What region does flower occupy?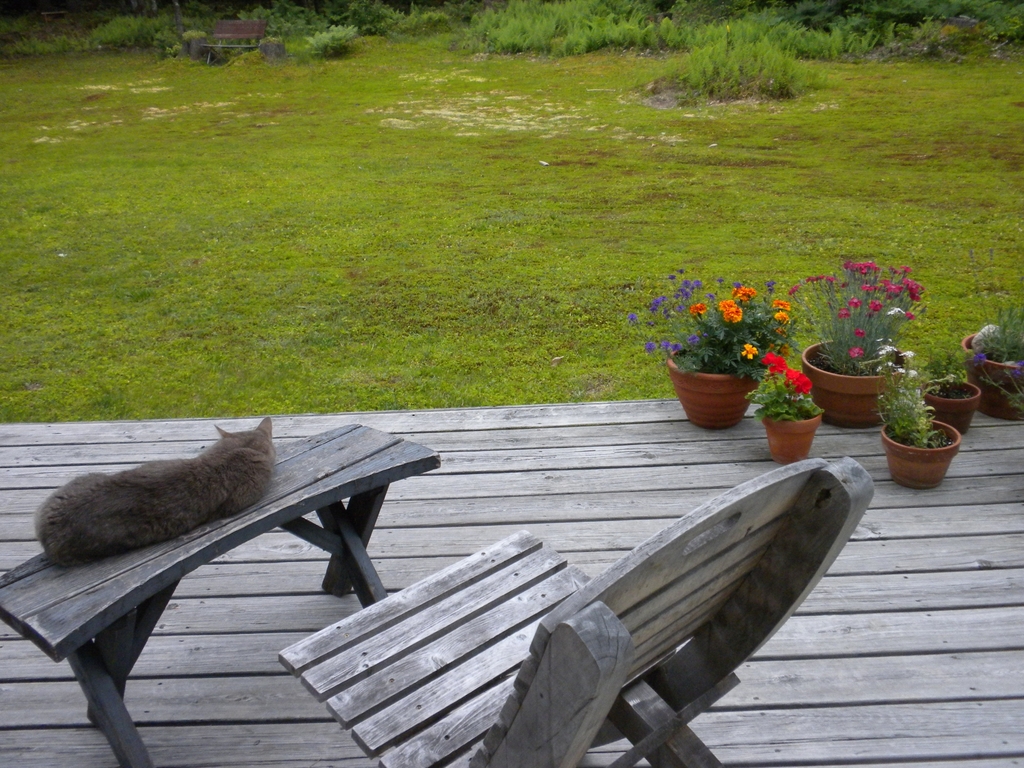
[739, 344, 758, 358].
